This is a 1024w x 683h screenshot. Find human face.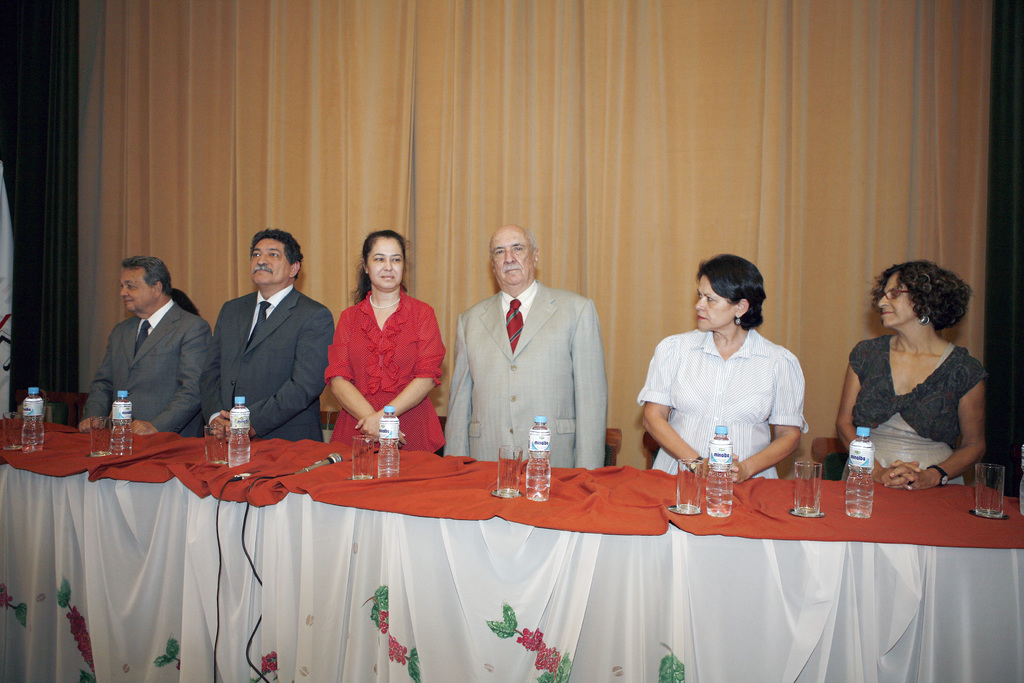
Bounding box: 693, 273, 739, 328.
